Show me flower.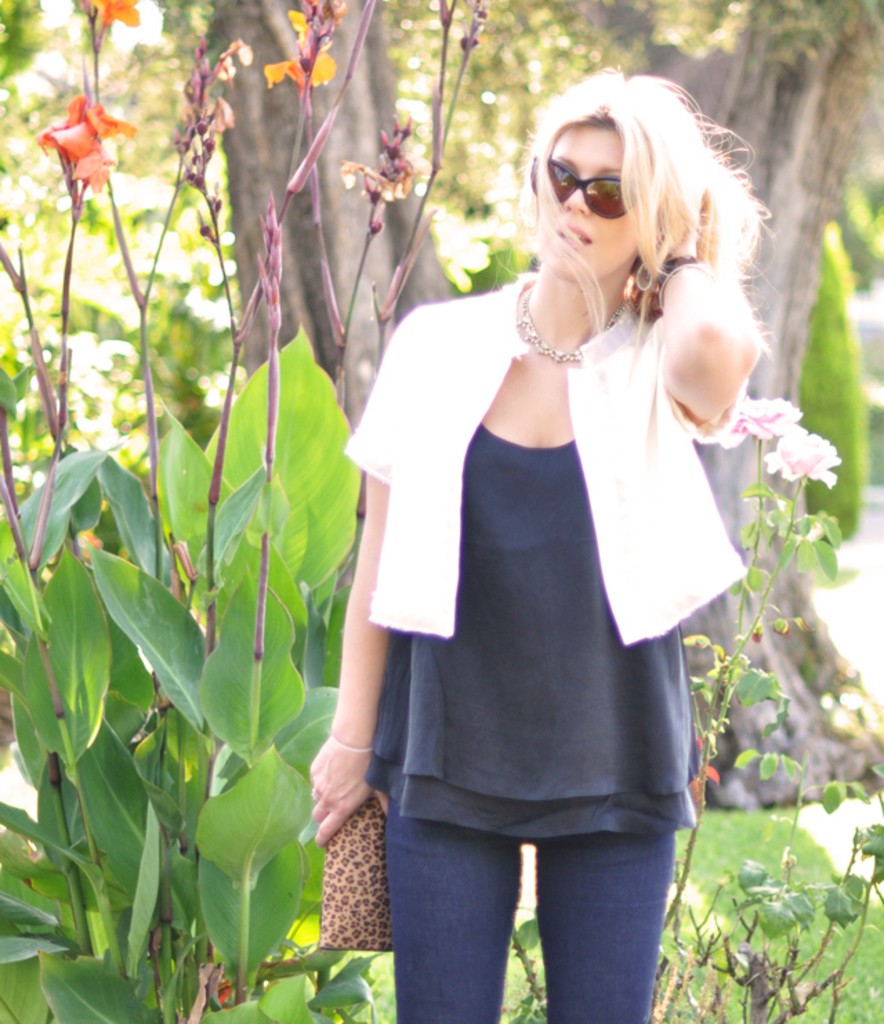
flower is here: 97:0:142:40.
